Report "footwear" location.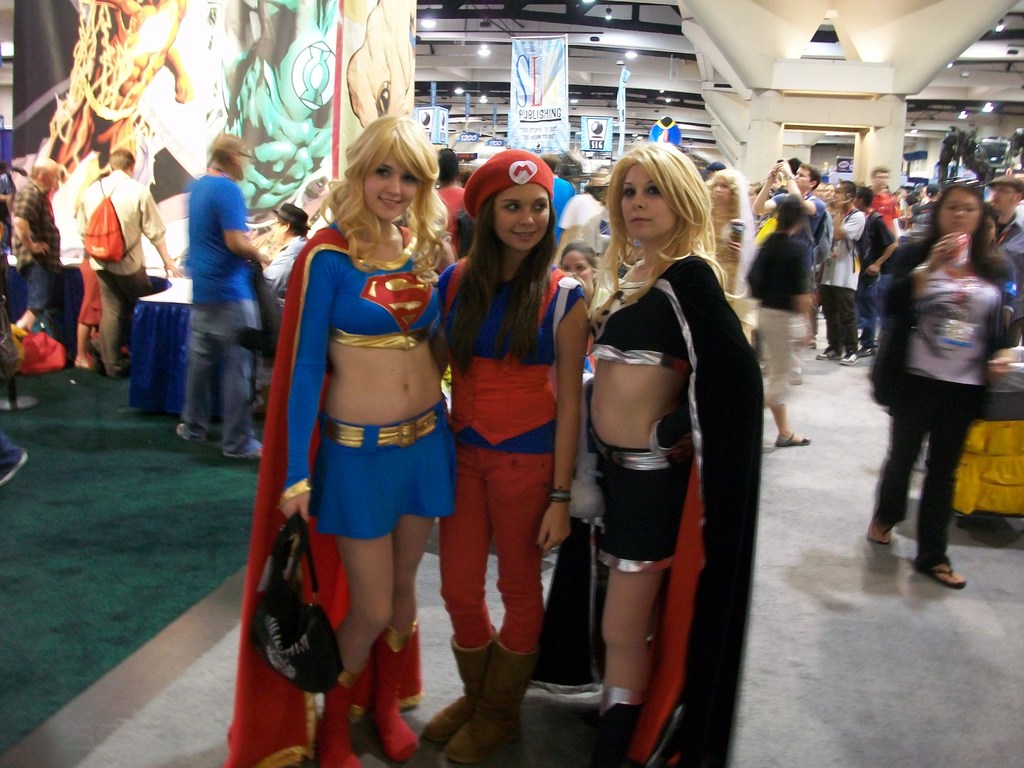
Report: bbox=[860, 339, 876, 356].
